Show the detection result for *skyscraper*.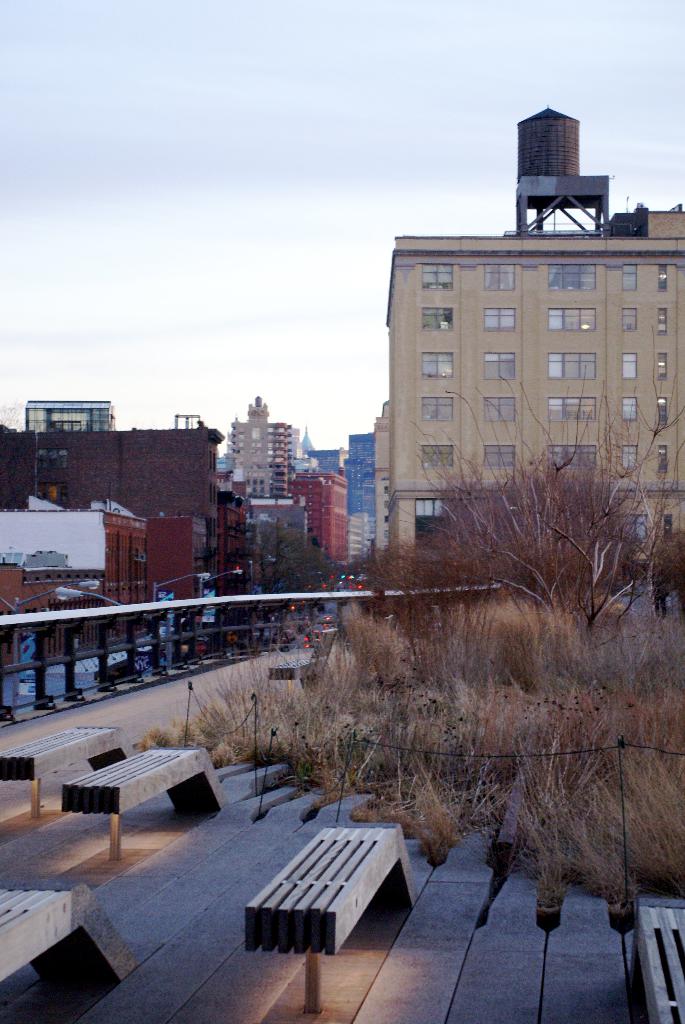
x1=216 y1=385 x2=299 y2=497.
